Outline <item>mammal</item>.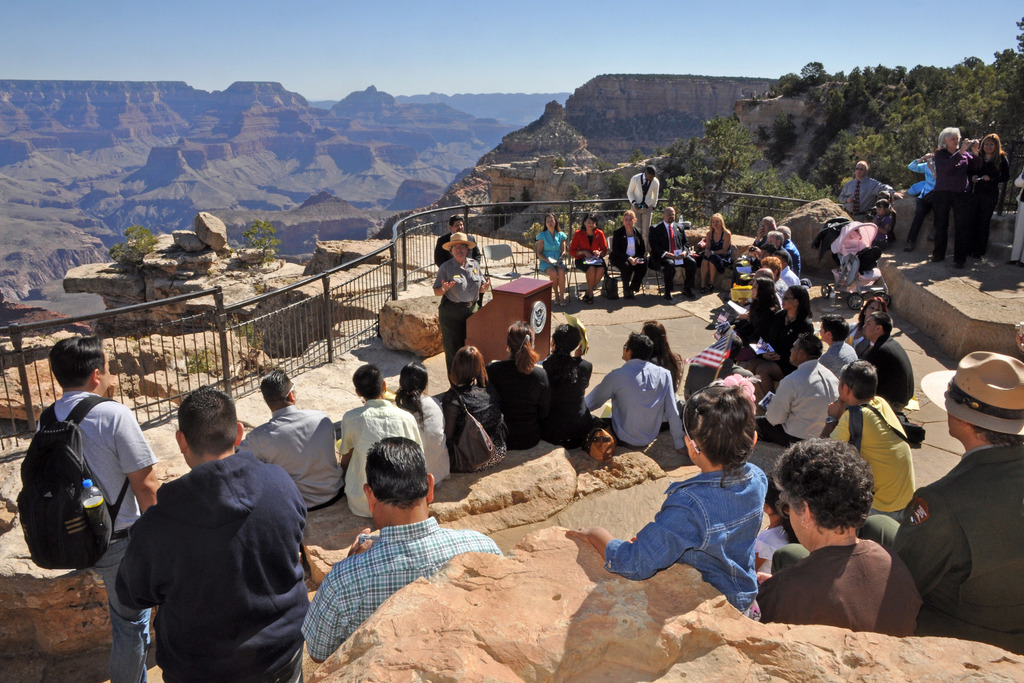
Outline: pyautogui.locateOnScreen(927, 128, 982, 268).
